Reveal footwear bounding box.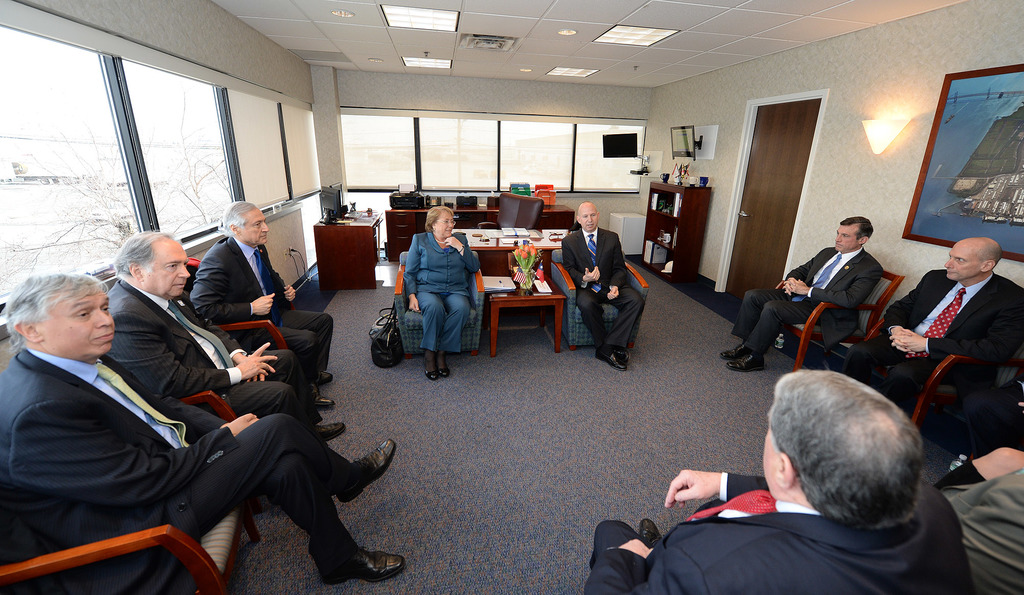
Revealed: box=[602, 345, 628, 361].
